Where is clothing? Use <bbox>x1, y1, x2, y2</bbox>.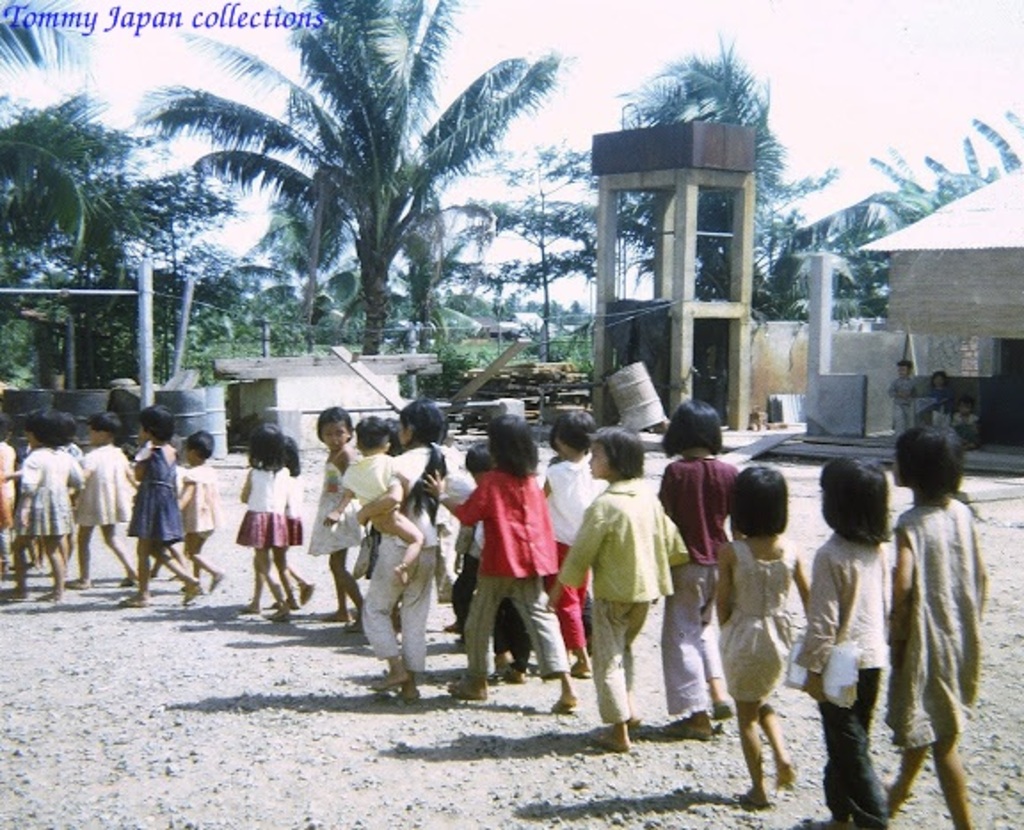
<bbox>791, 531, 894, 828</bbox>.
